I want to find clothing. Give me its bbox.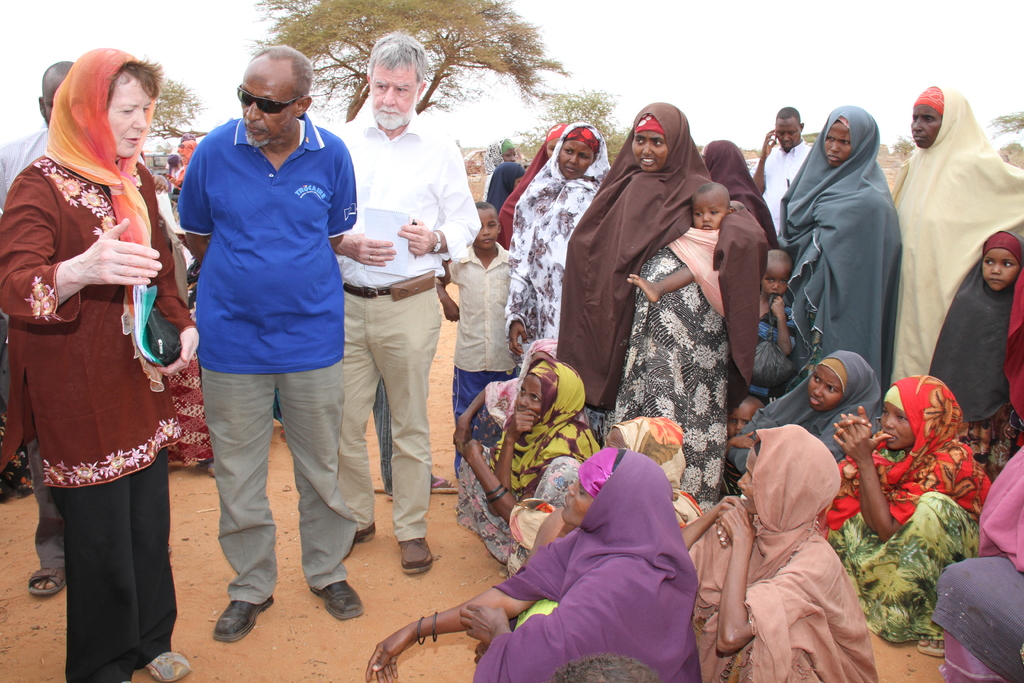
{"left": 559, "top": 103, "right": 765, "bottom": 513}.
